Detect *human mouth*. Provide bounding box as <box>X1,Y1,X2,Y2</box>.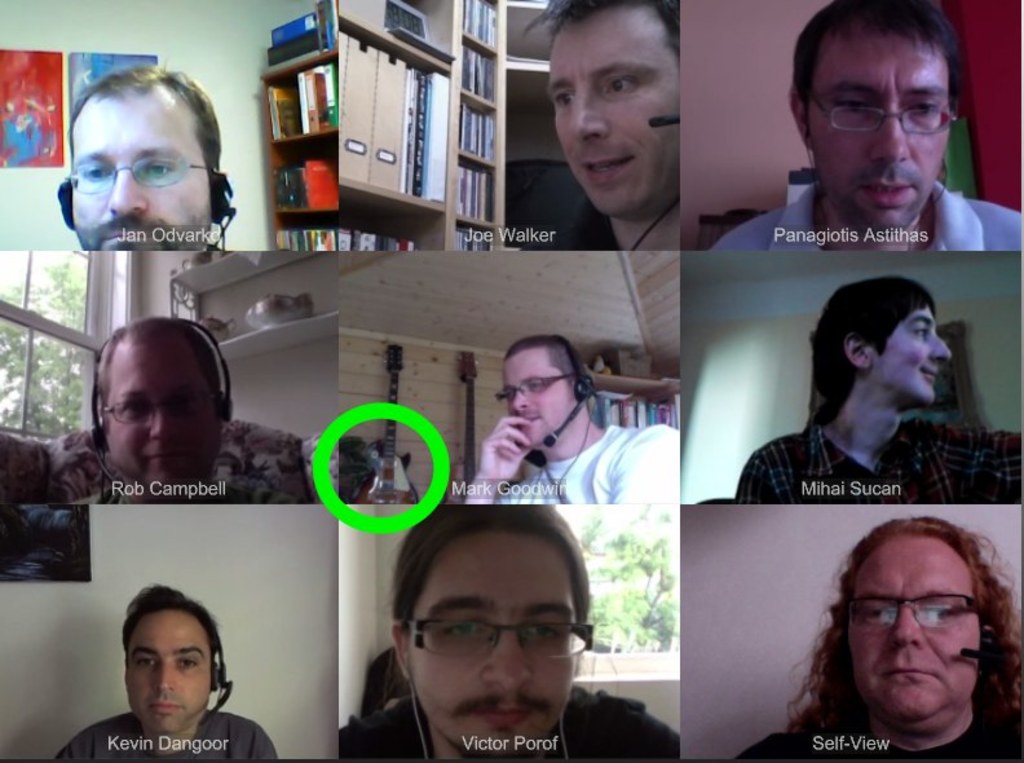
<box>860,177,913,207</box>.
